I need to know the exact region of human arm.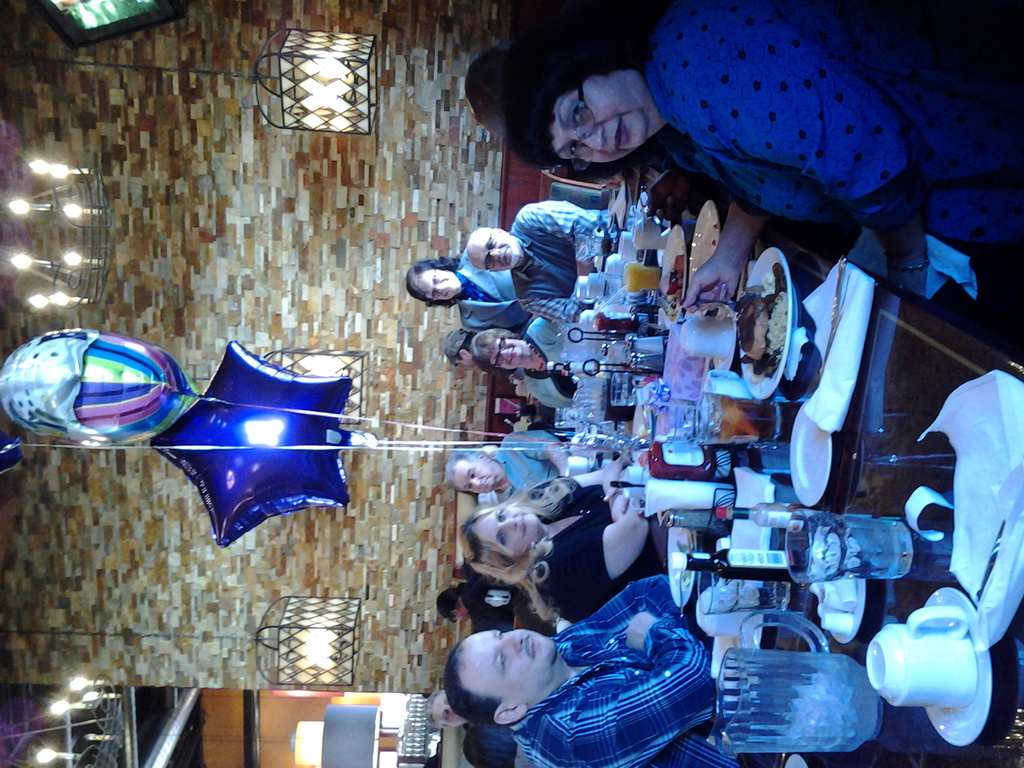
Region: region(548, 456, 649, 600).
